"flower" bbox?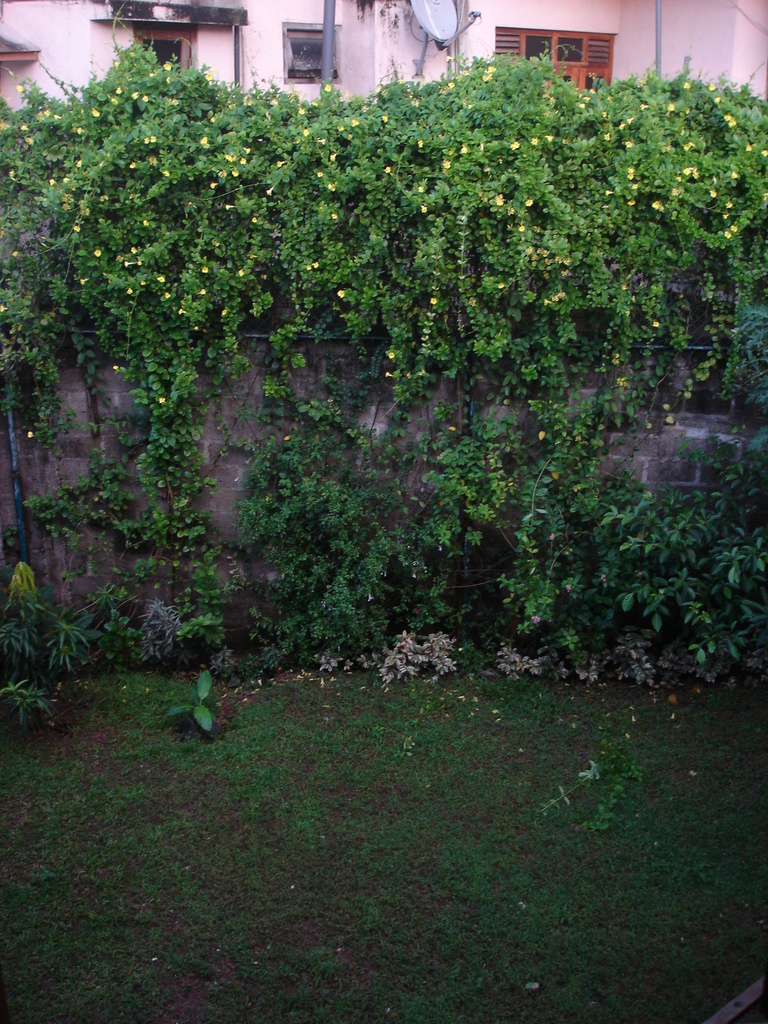
415 140 424 147
